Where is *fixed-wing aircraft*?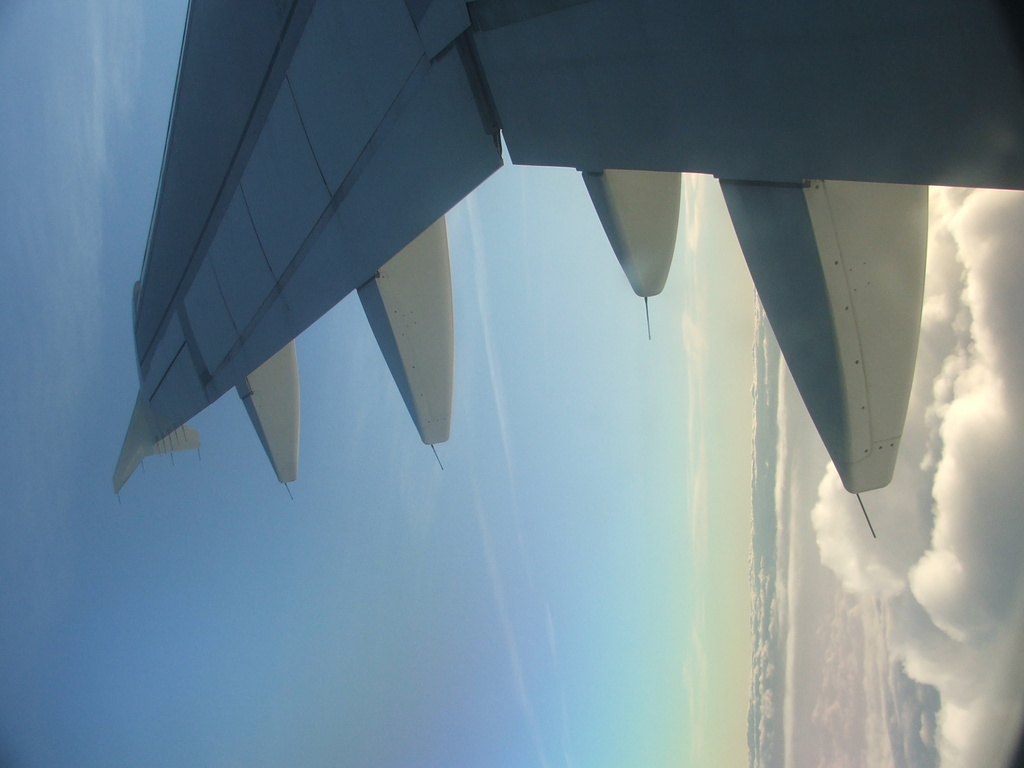
BBox(108, 0, 1023, 541).
